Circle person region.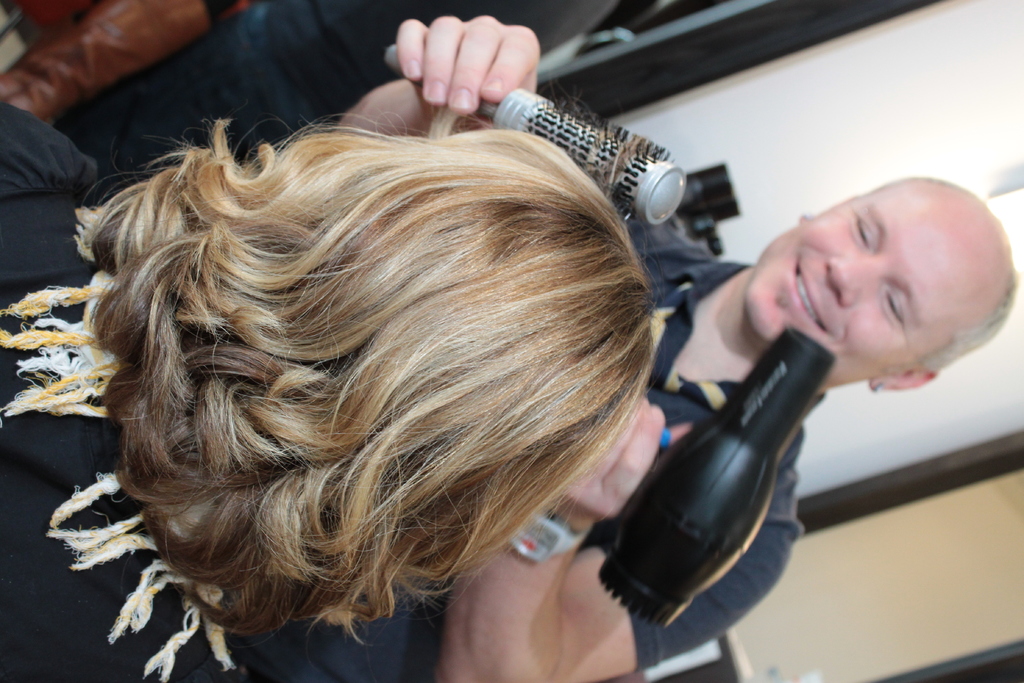
Region: [263, 21, 1002, 682].
